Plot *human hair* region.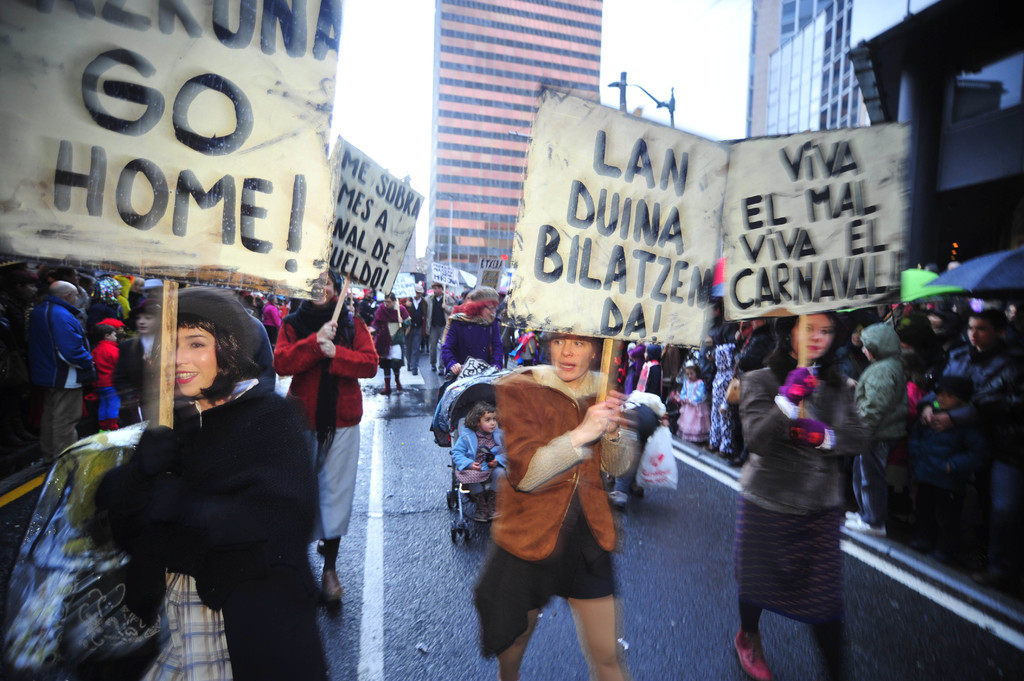
Plotted at 450:299:500:319.
